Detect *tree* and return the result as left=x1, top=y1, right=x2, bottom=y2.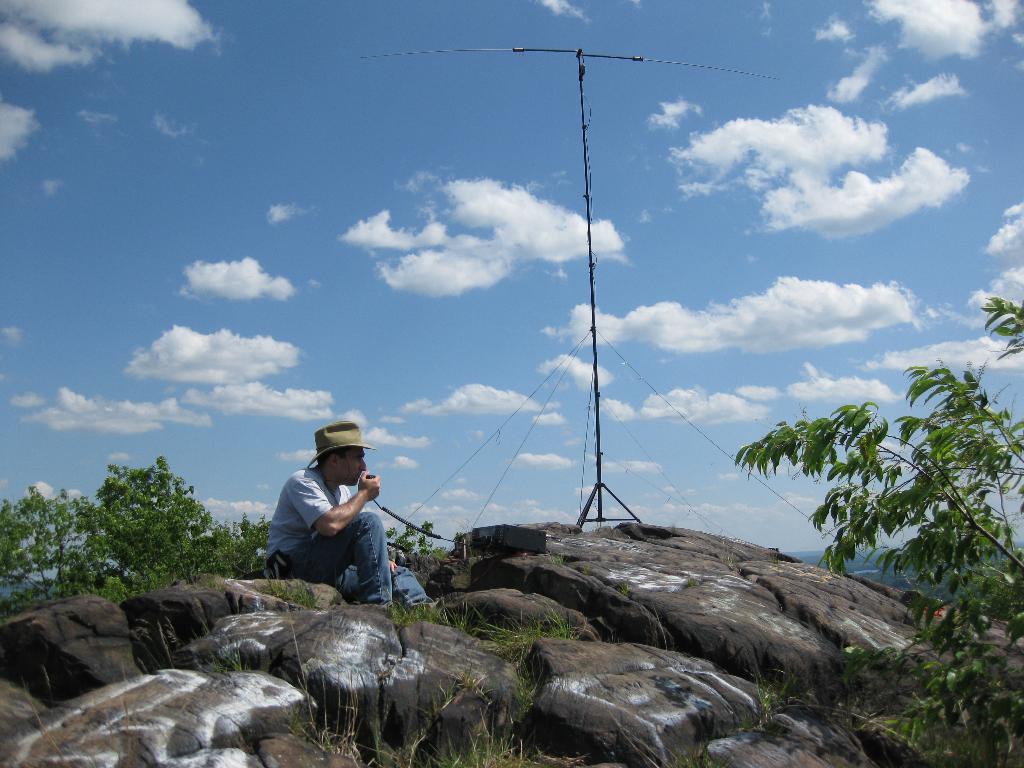
left=0, top=450, right=449, bottom=616.
